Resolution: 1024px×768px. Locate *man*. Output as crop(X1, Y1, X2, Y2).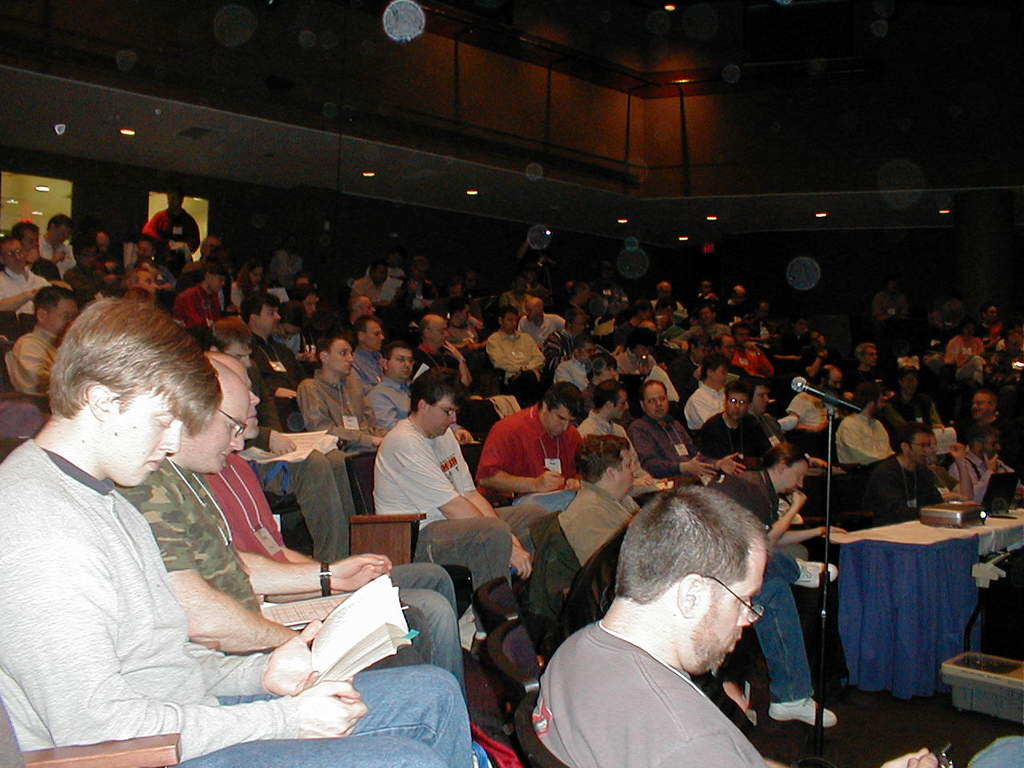
crop(366, 367, 568, 645).
